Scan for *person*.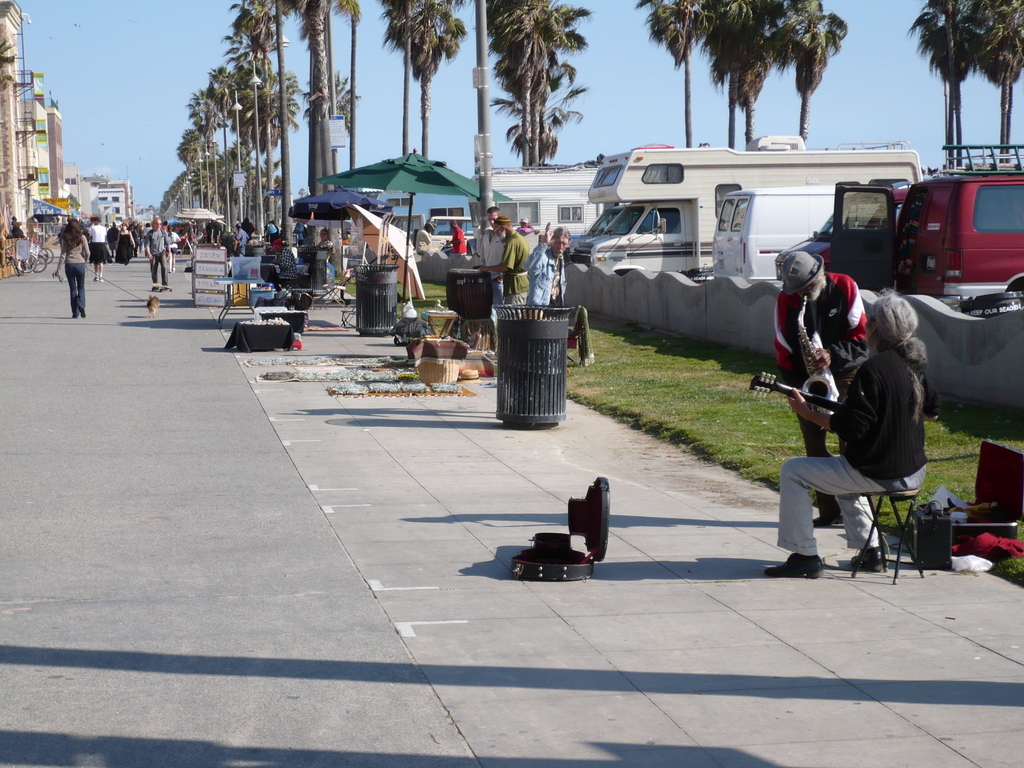
Scan result: (474,203,506,311).
